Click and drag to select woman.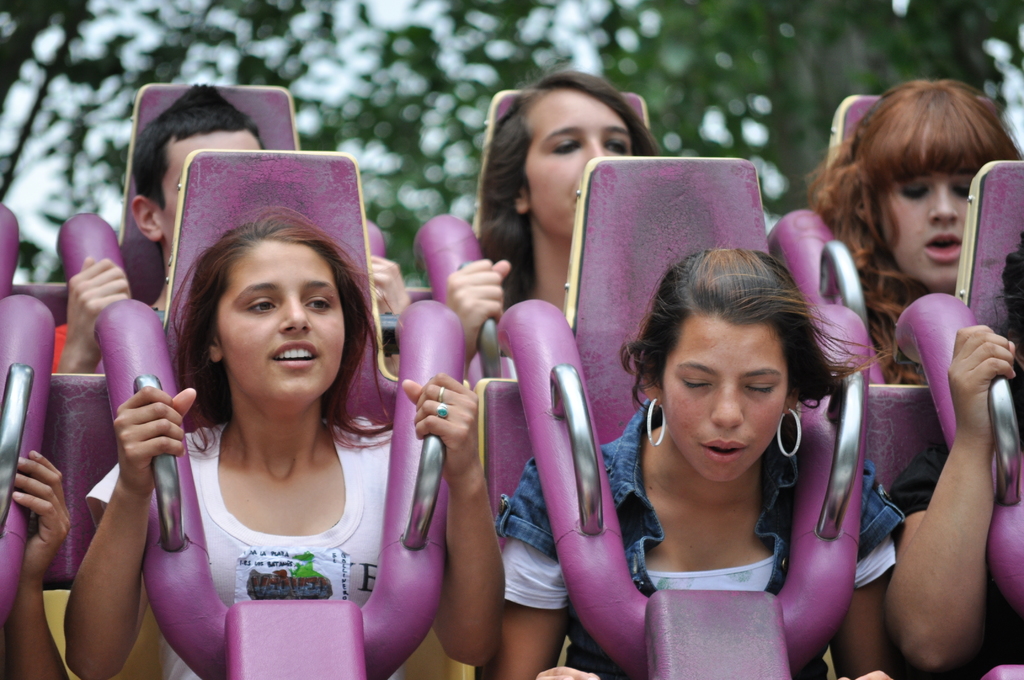
Selection: l=464, t=120, r=667, b=325.
